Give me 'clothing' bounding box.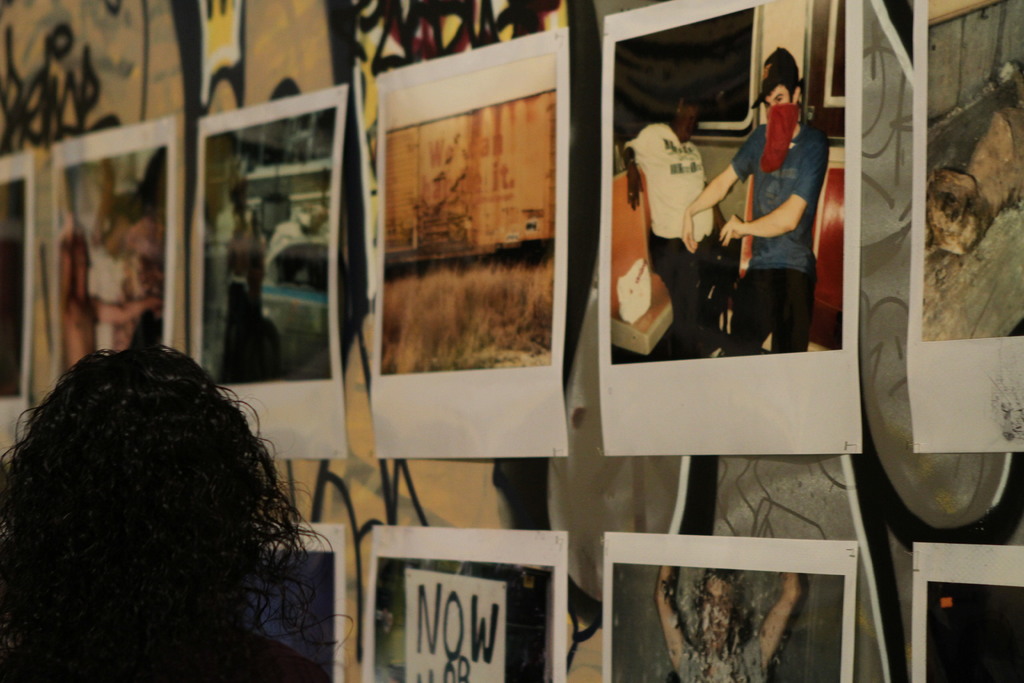
[x1=675, y1=641, x2=765, y2=682].
